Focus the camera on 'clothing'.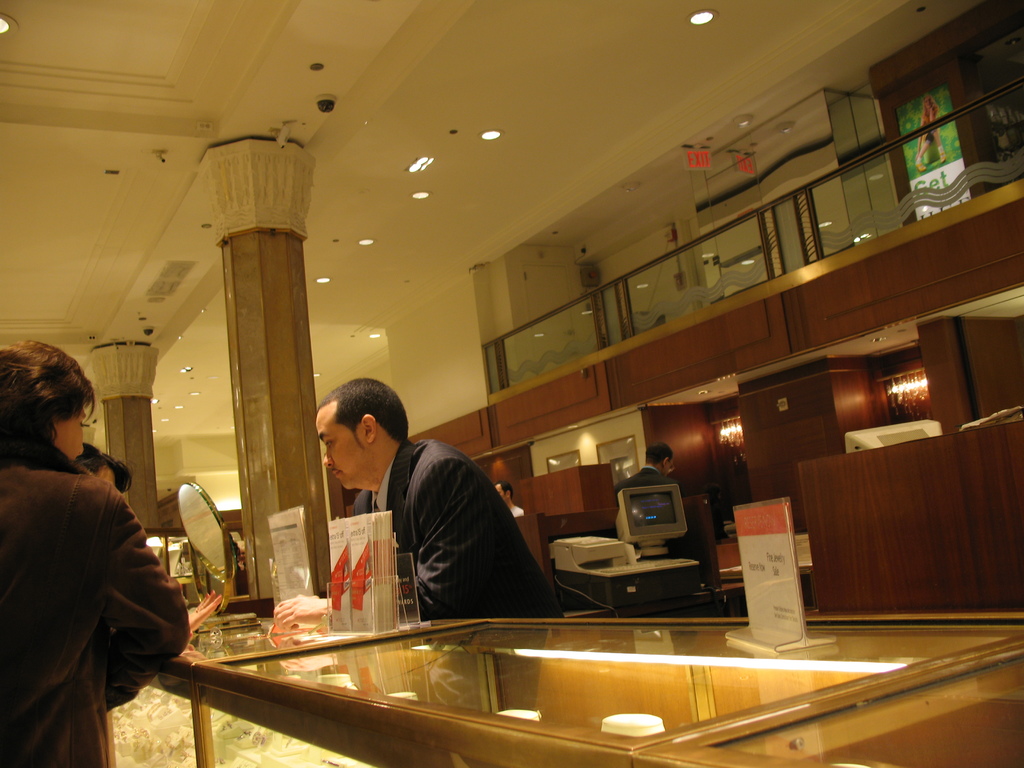
Focus region: 513,507,525,518.
